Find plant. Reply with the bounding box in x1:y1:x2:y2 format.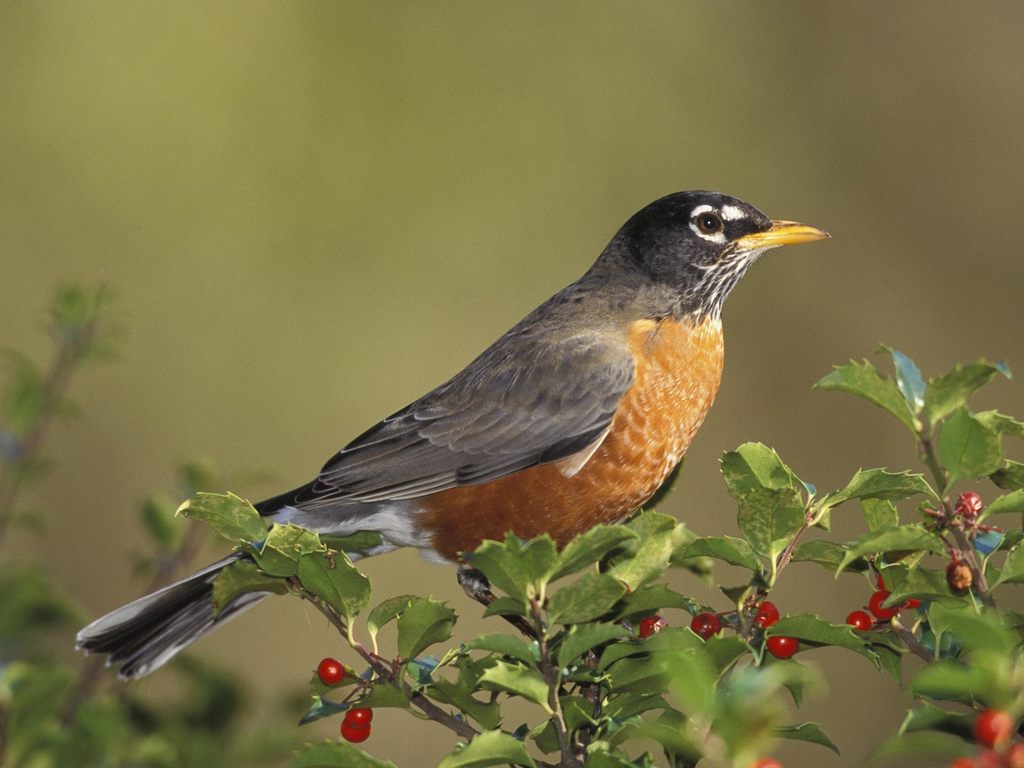
0:269:340:767.
